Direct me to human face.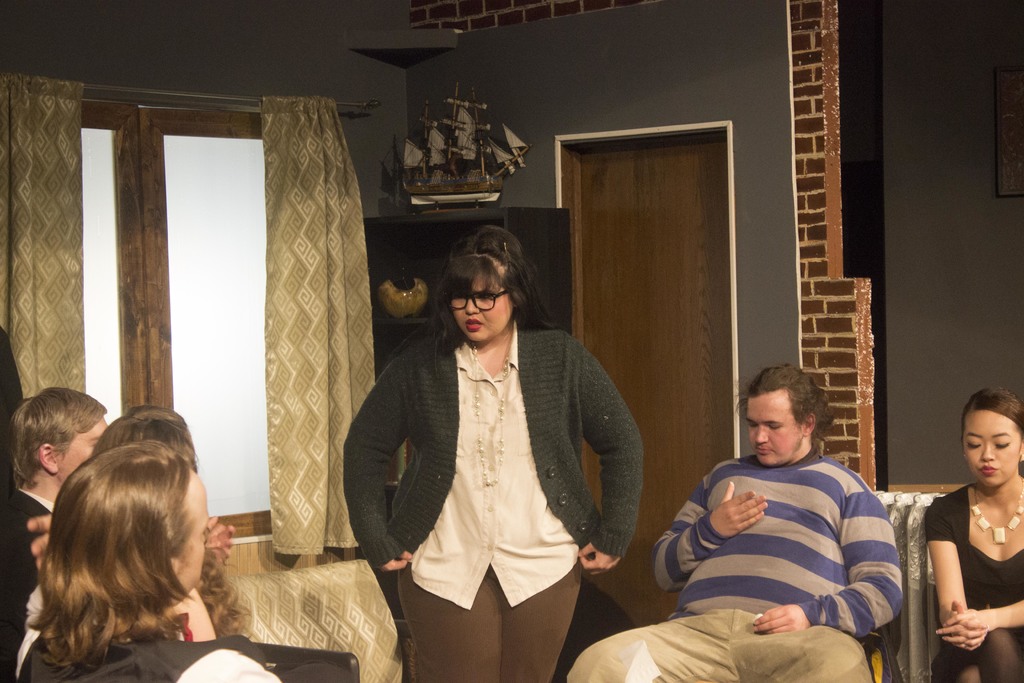
Direction: [959,406,1023,483].
